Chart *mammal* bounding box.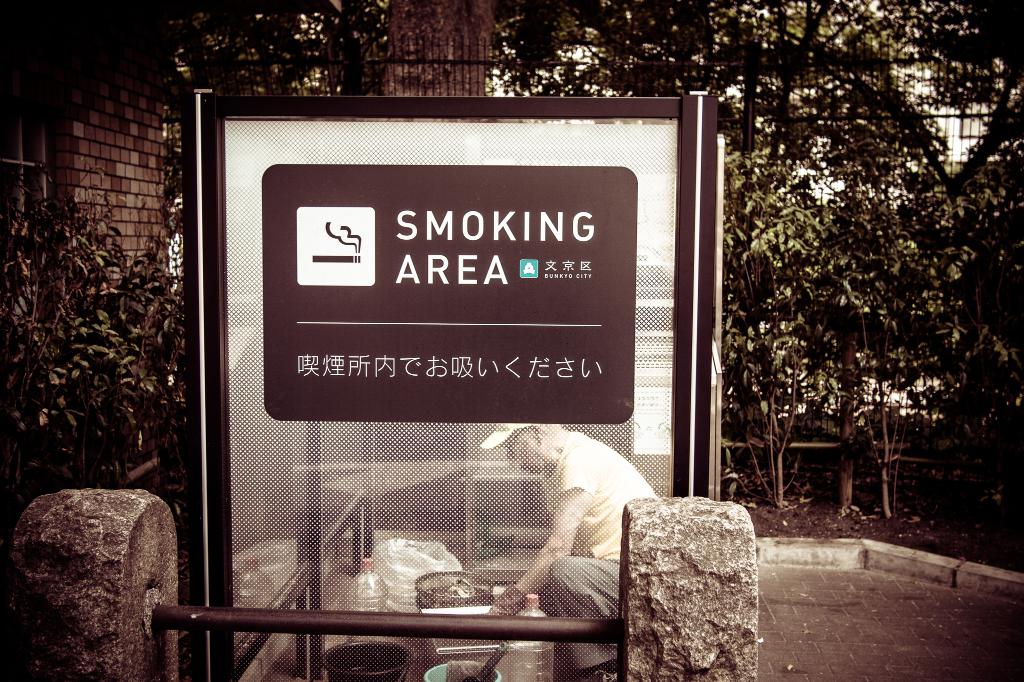
Charted: (left=491, top=420, right=656, bottom=681).
